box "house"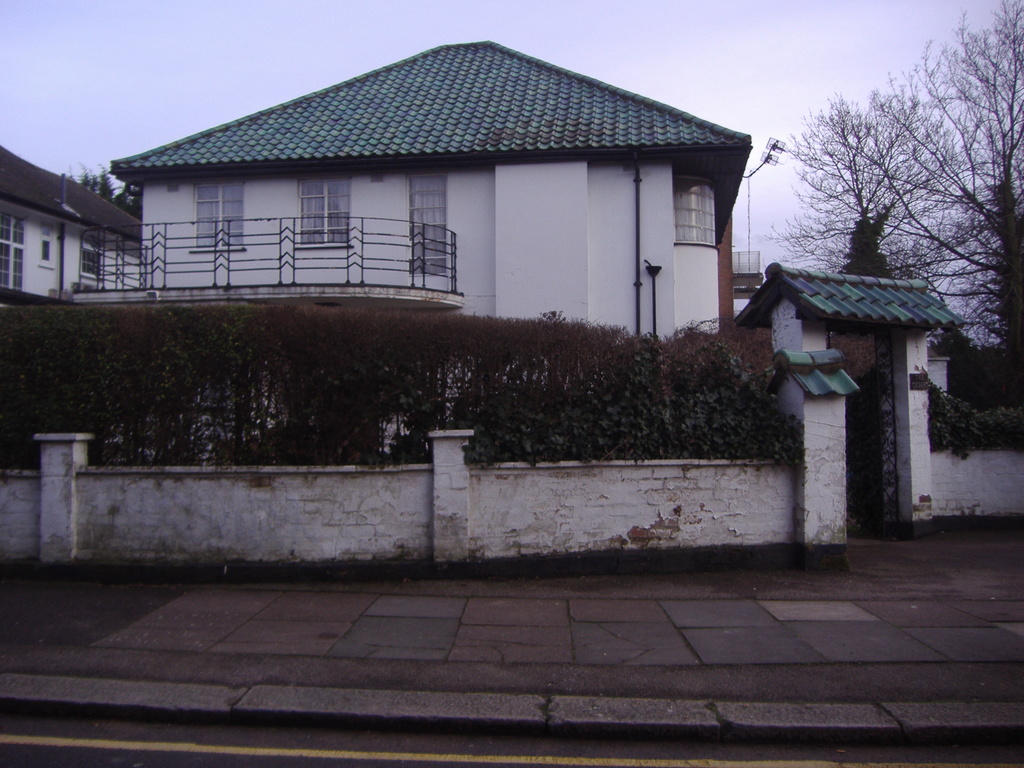
0, 146, 141, 308
